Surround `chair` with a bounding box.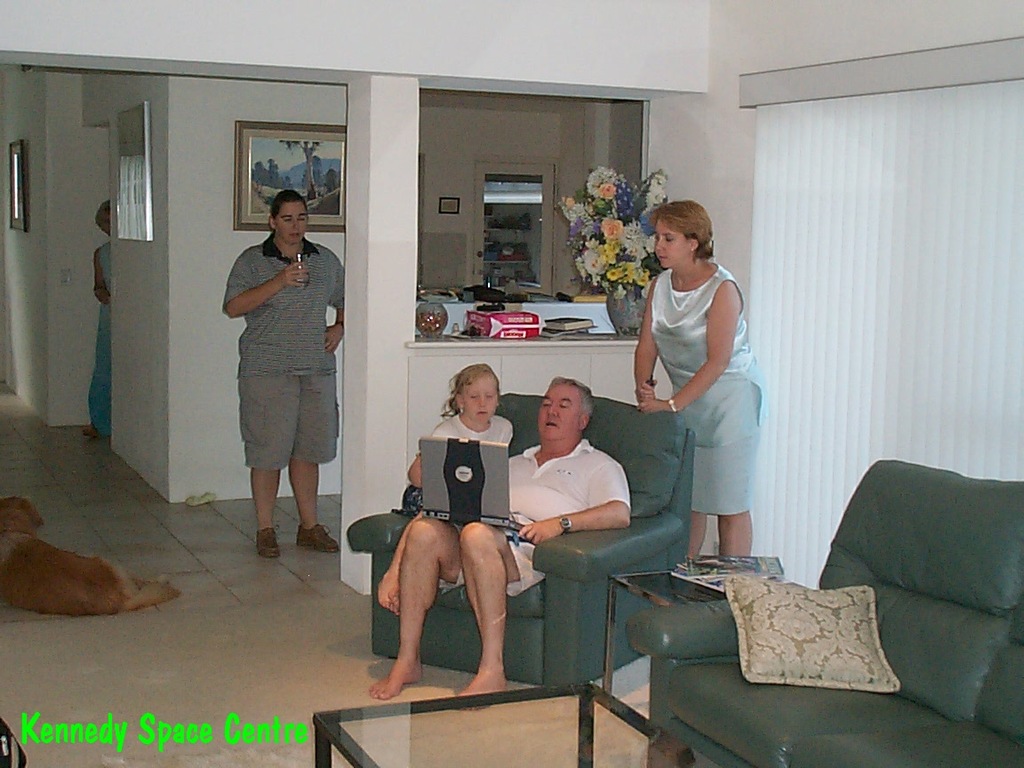
[x1=620, y1=454, x2=1023, y2=767].
